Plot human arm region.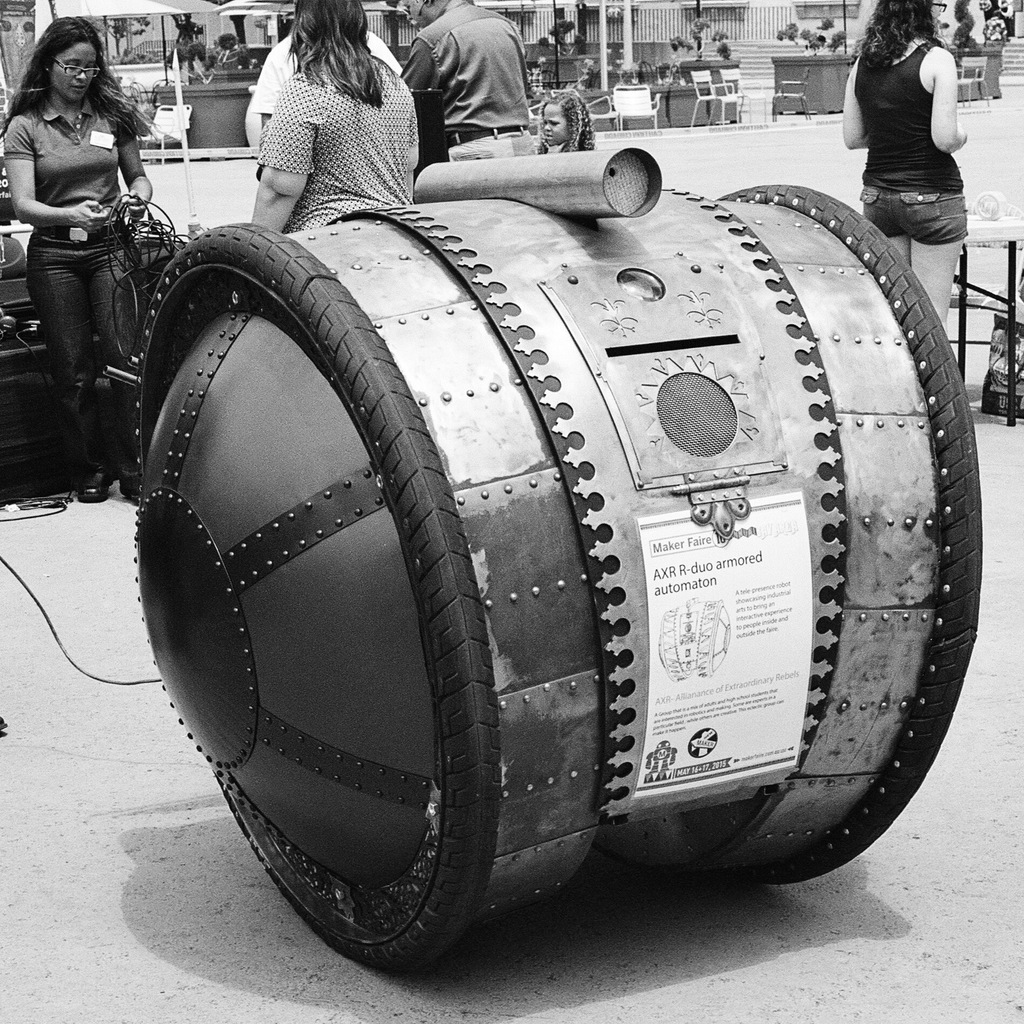
Plotted at 116, 113, 152, 220.
